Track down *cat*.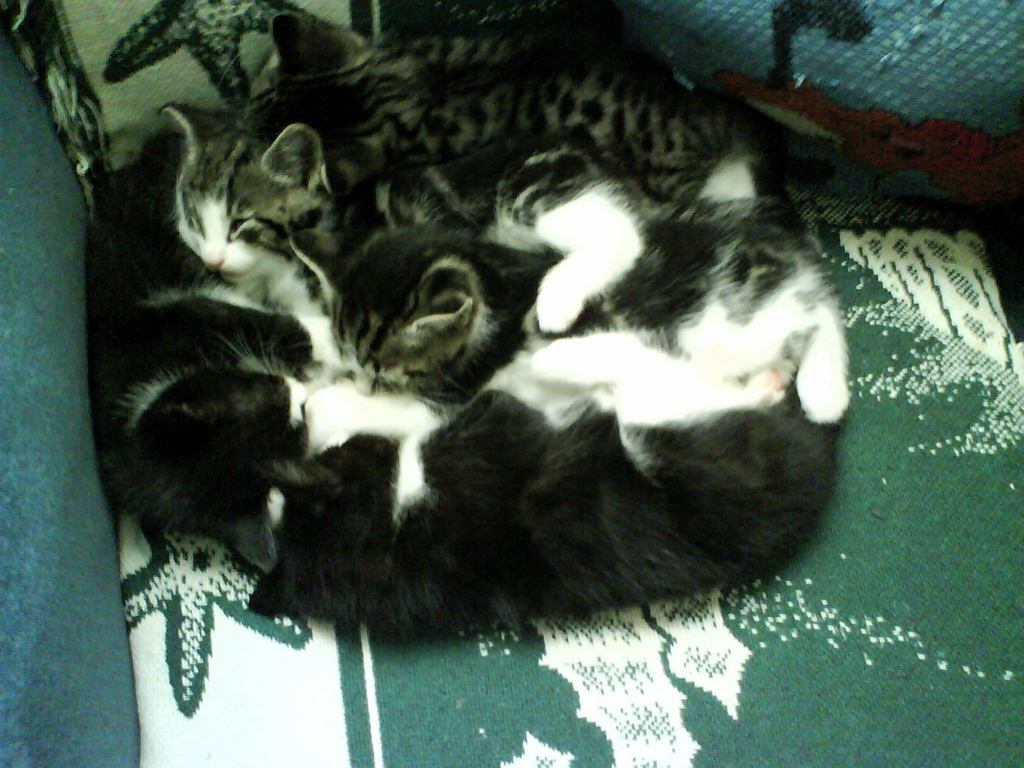
Tracked to 75:95:355:543.
